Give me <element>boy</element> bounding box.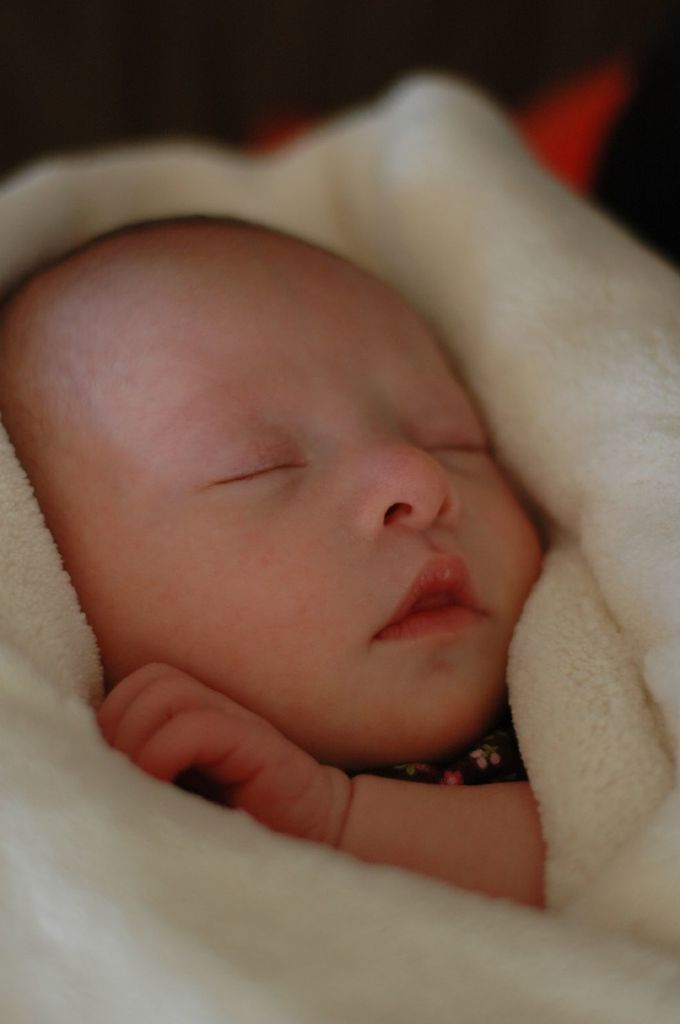
(0,211,547,917).
